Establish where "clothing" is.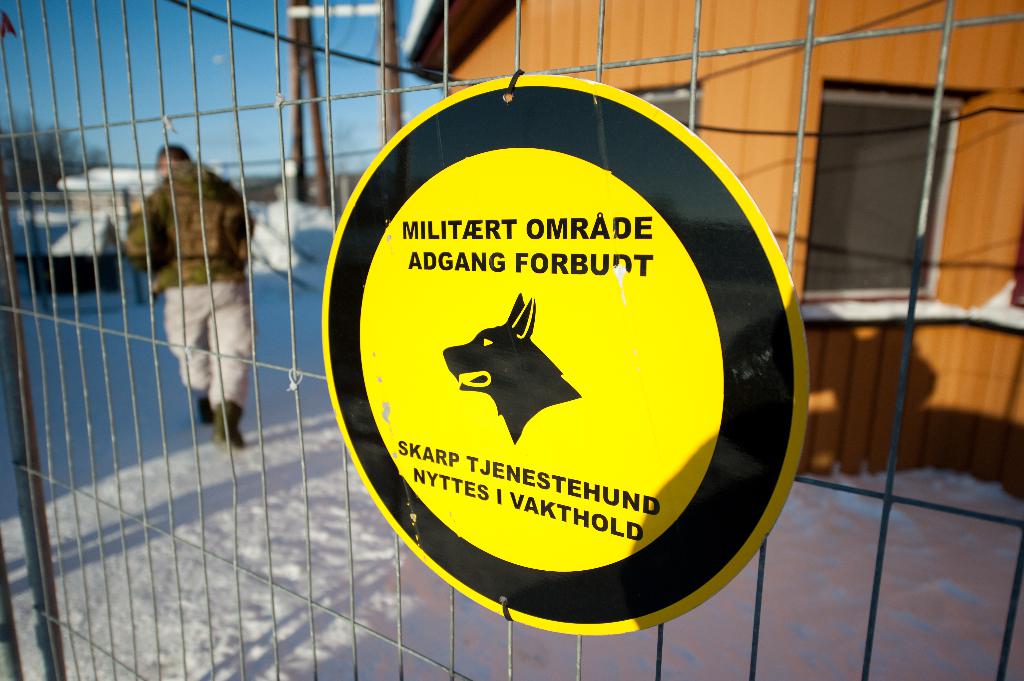
Established at [left=118, top=161, right=260, bottom=409].
